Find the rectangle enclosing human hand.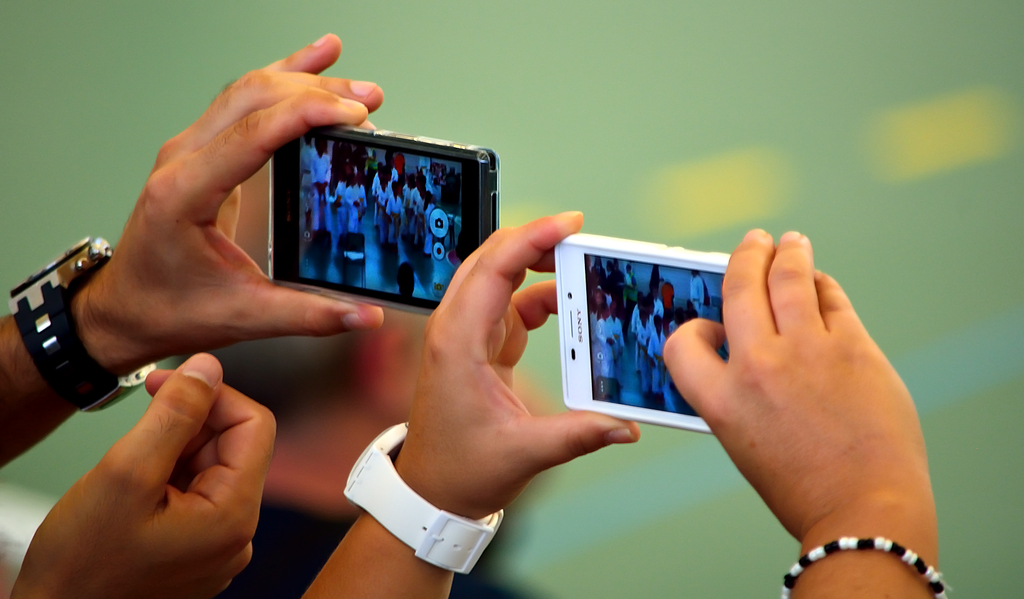
locate(22, 349, 278, 598).
